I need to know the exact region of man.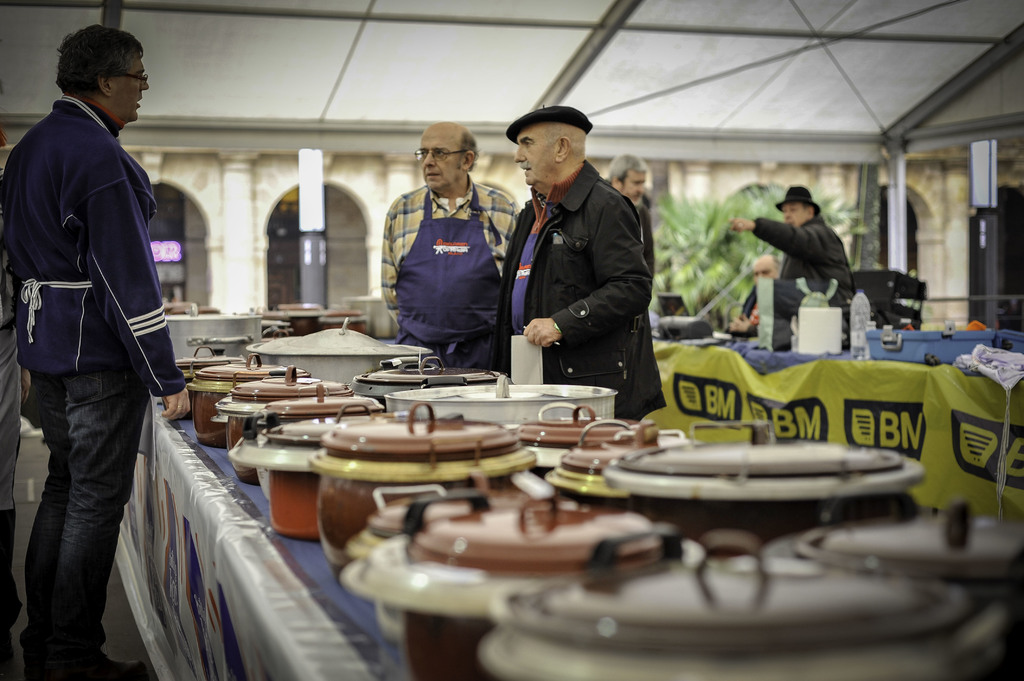
Region: Rect(383, 114, 527, 375).
